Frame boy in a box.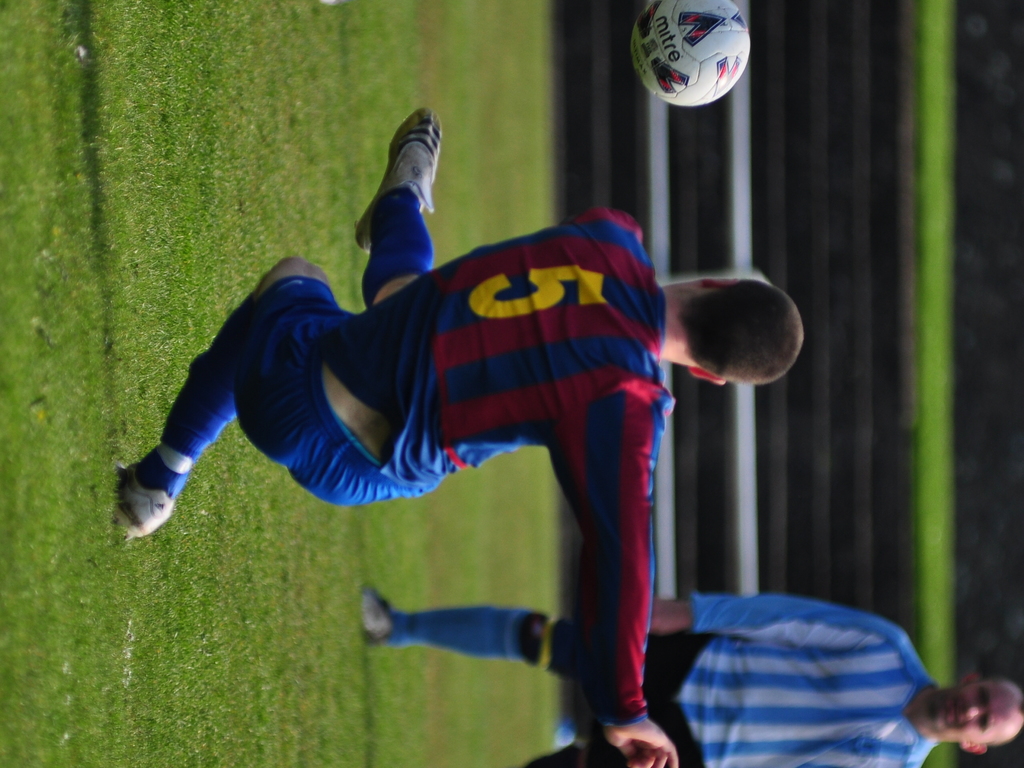
(left=67, top=81, right=794, bottom=698).
